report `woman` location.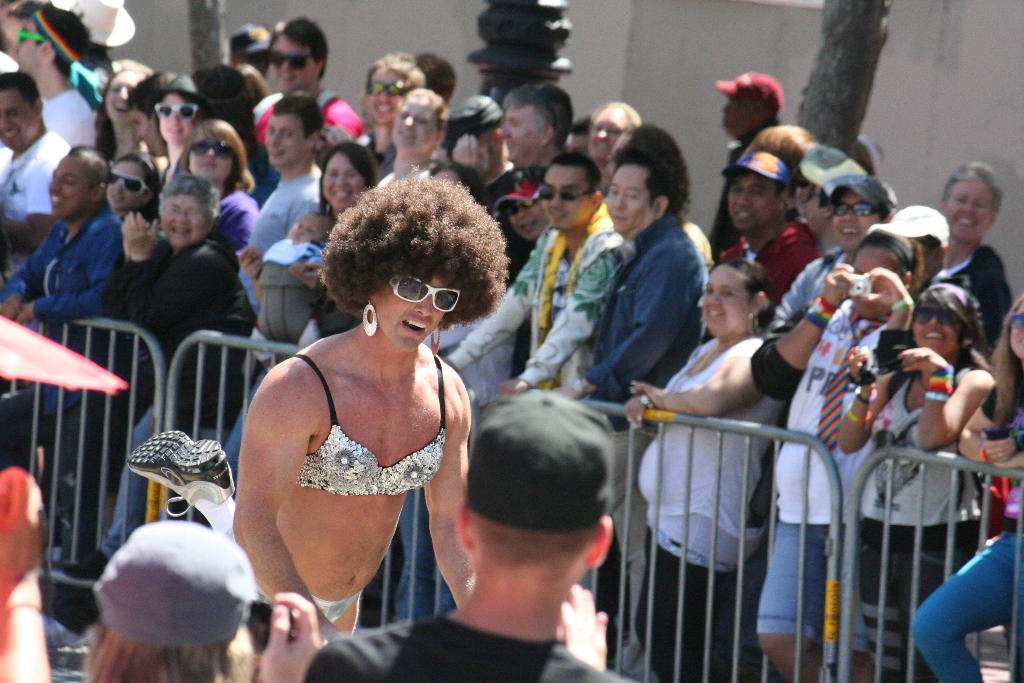
Report: [left=304, top=378, right=644, bottom=682].
